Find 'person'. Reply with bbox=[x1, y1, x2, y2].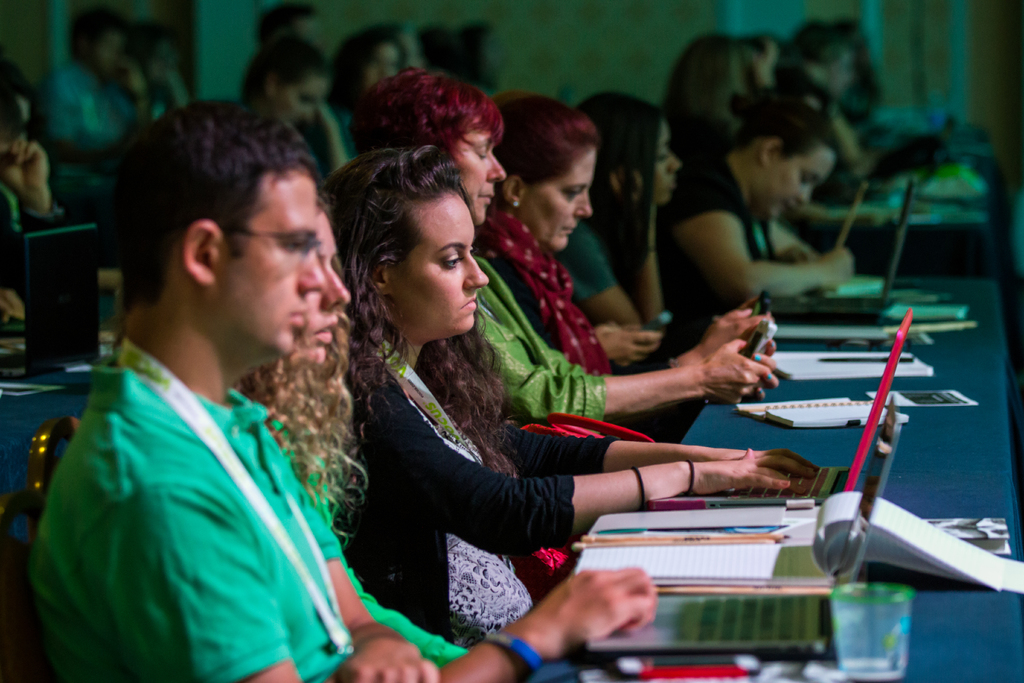
bbox=[347, 63, 797, 418].
